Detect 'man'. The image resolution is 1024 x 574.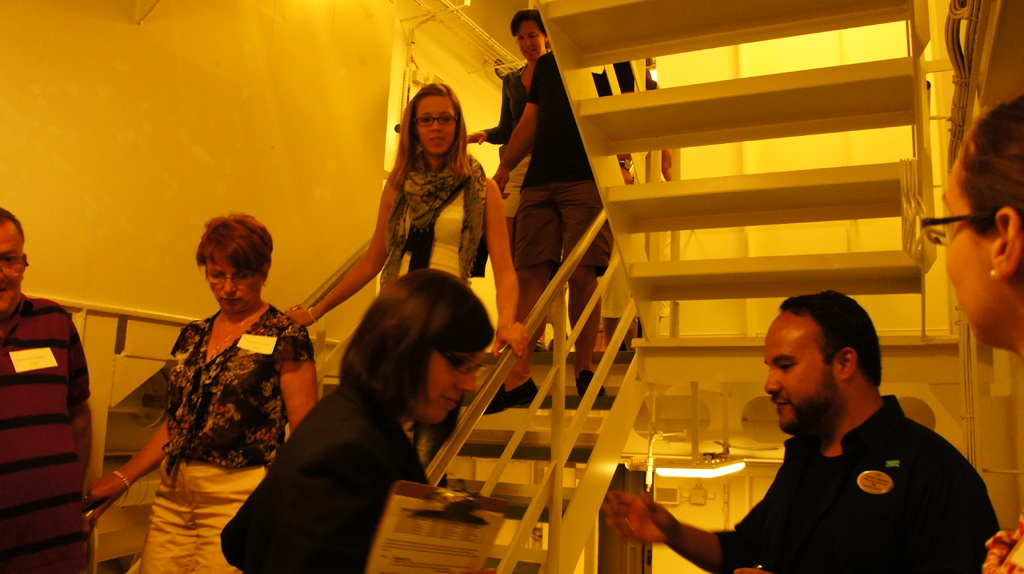
0,207,99,573.
